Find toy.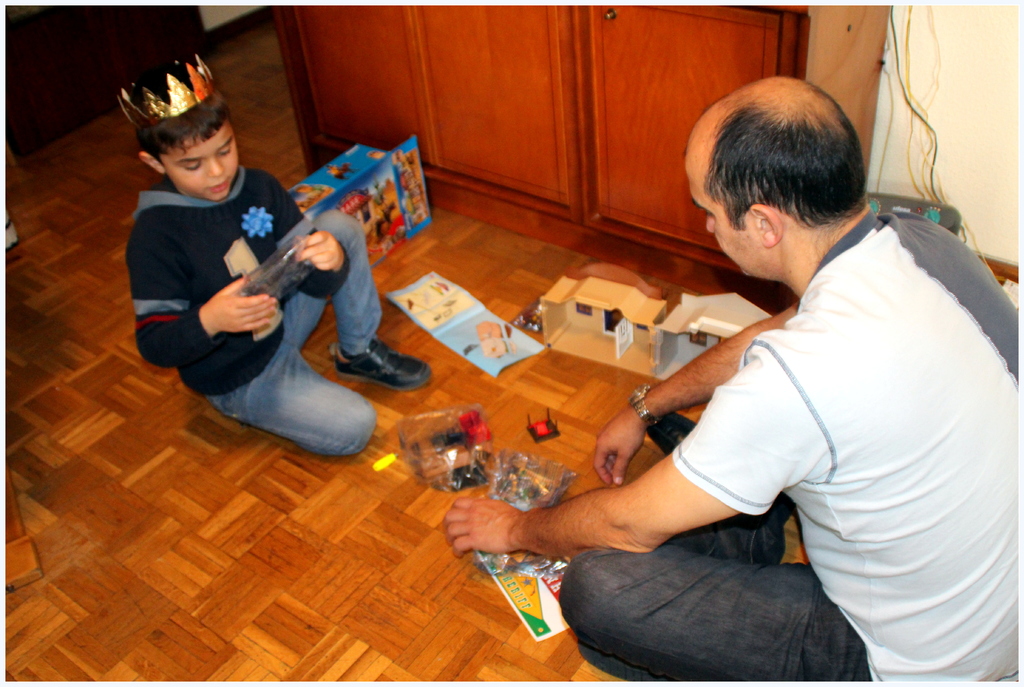
box=[286, 129, 439, 273].
